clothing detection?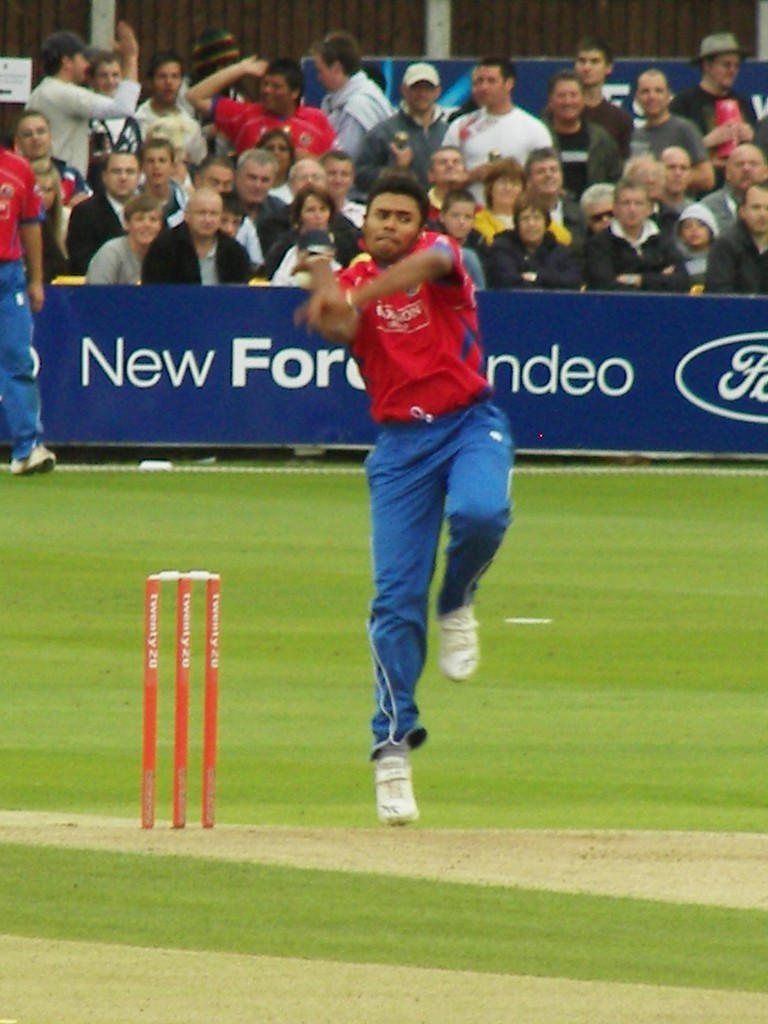
left=260, top=204, right=387, bottom=302
